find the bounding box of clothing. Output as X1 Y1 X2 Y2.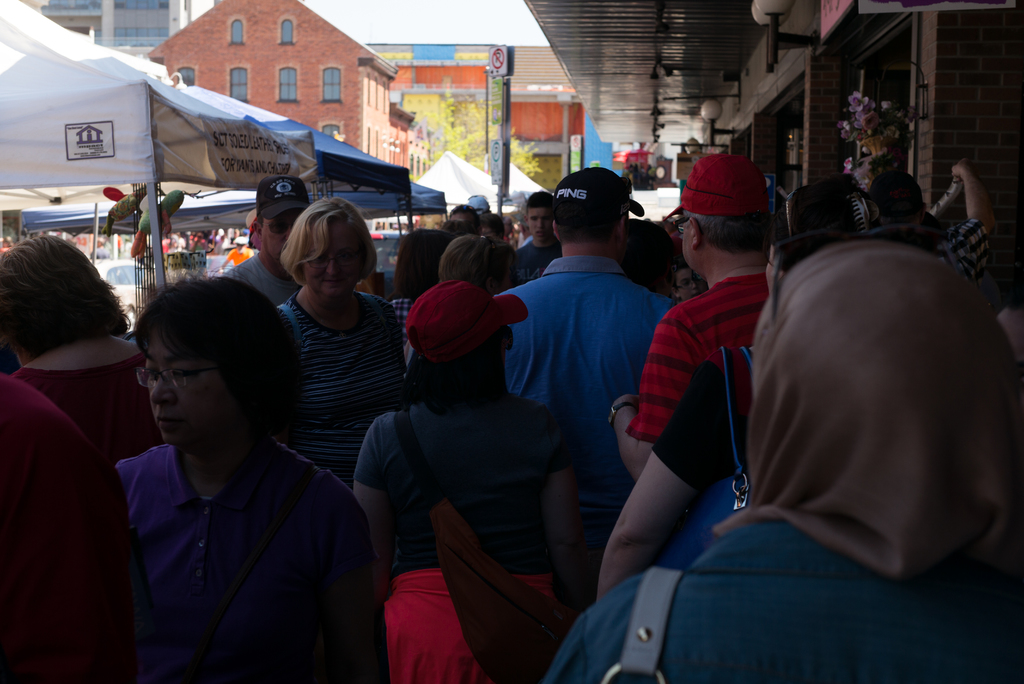
500 258 660 501.
